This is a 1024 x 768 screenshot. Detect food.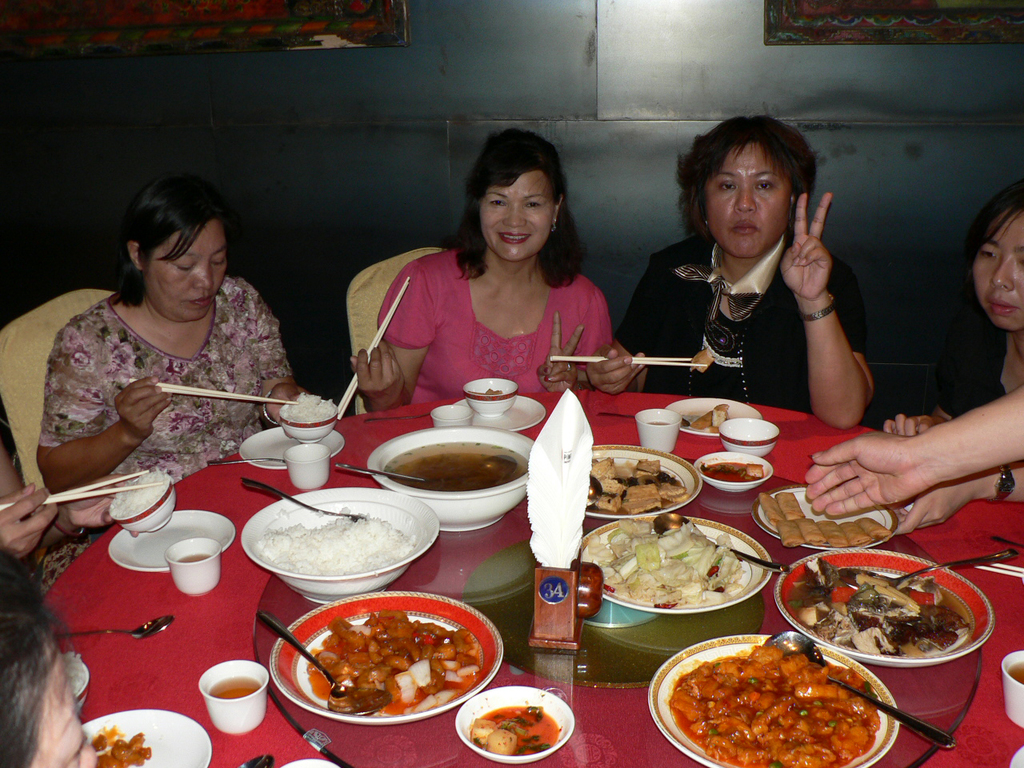
{"x1": 110, "y1": 468, "x2": 170, "y2": 520}.
